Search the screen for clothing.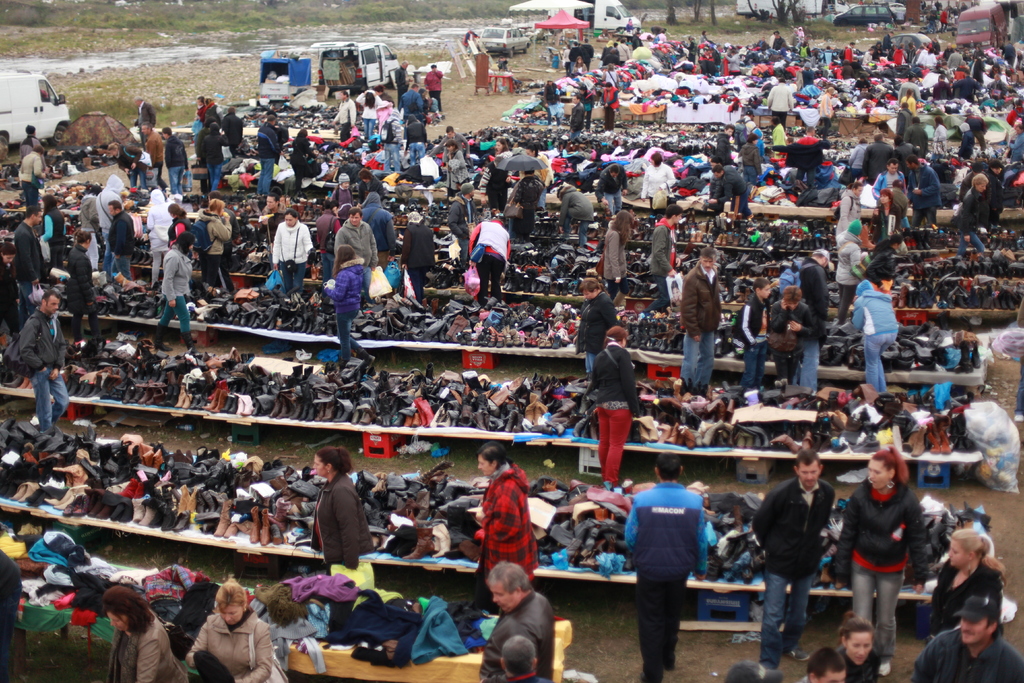
Found at [left=468, top=218, right=501, bottom=310].
